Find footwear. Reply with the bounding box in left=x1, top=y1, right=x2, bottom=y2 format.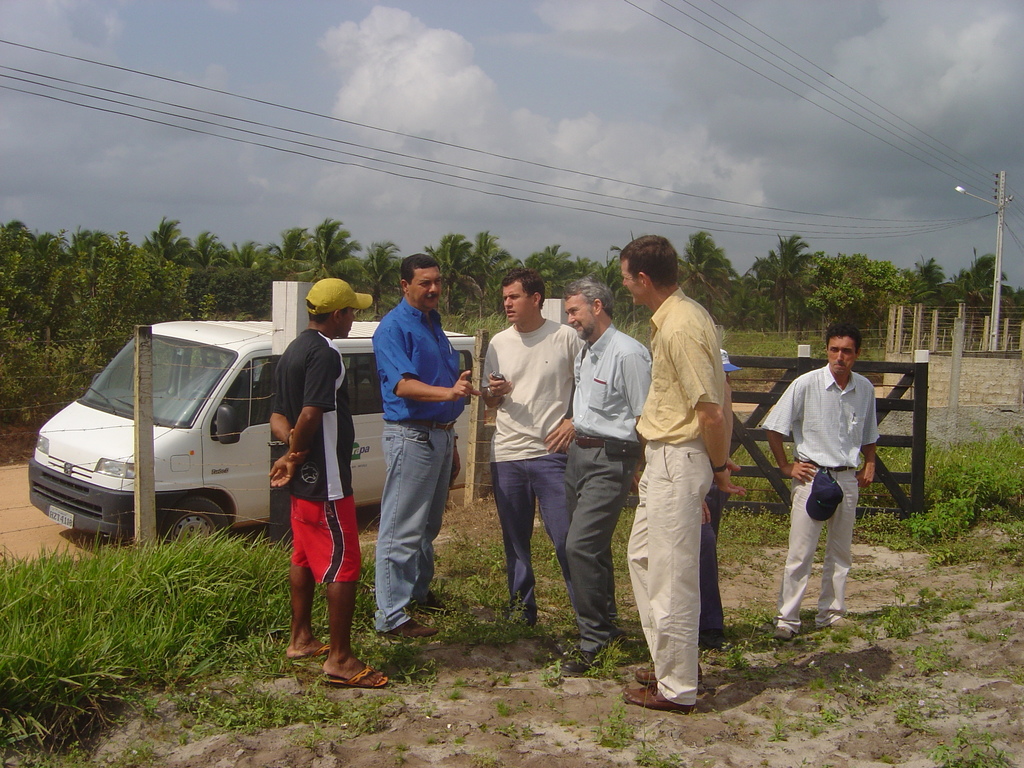
left=322, top=658, right=395, bottom=692.
